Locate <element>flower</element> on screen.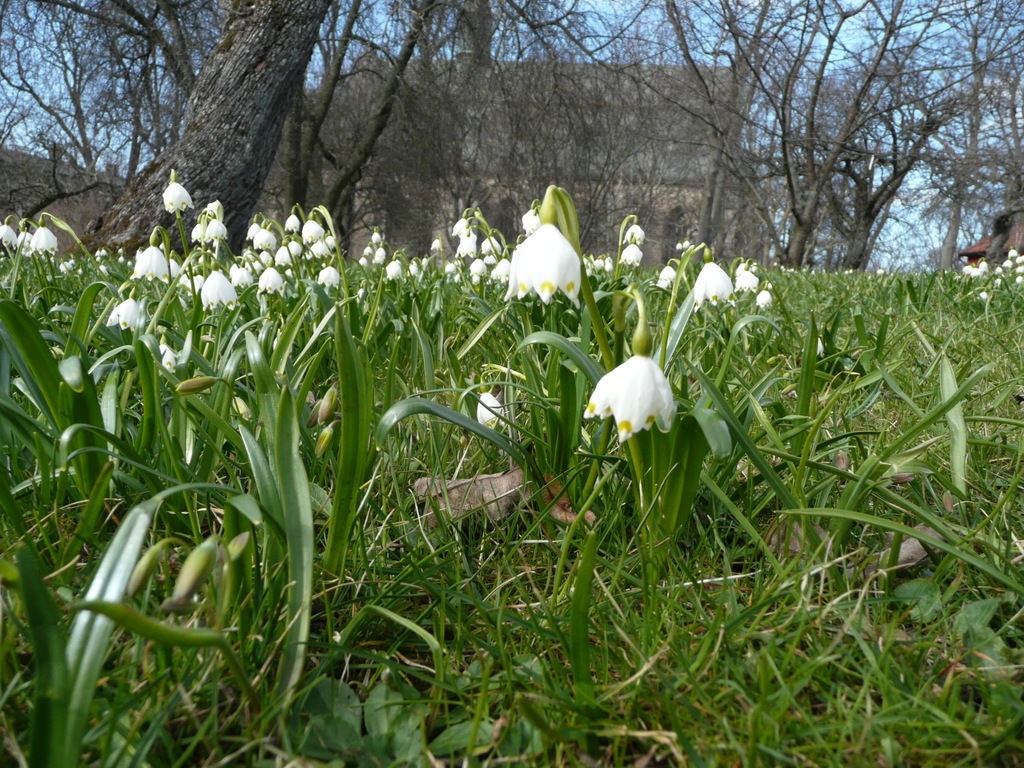
On screen at rect(192, 200, 229, 246).
